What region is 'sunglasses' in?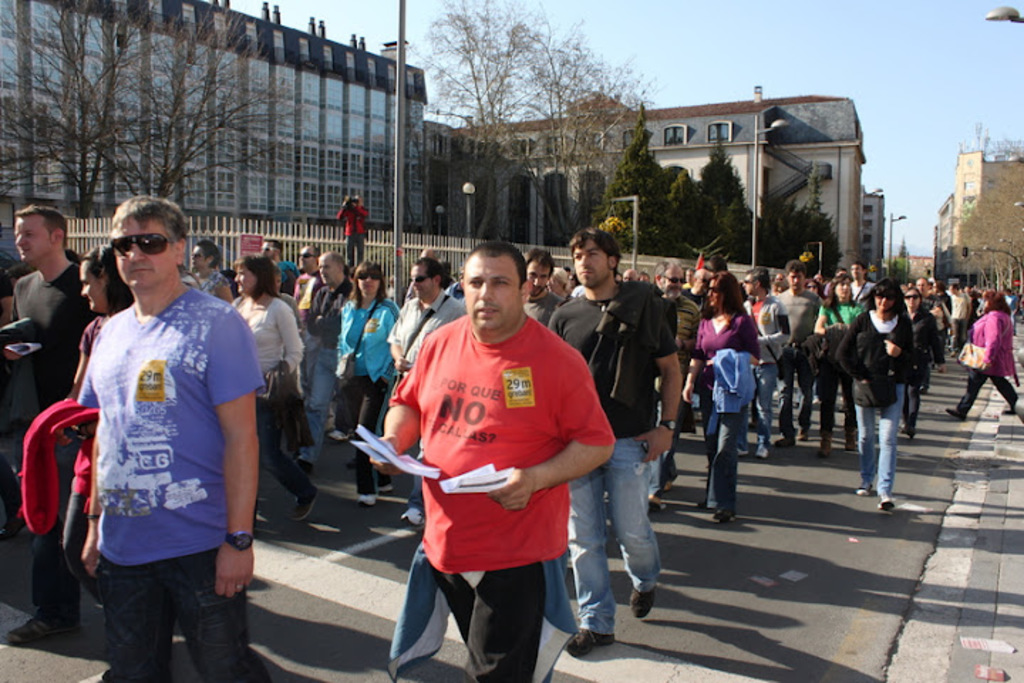
[left=263, top=239, right=280, bottom=258].
